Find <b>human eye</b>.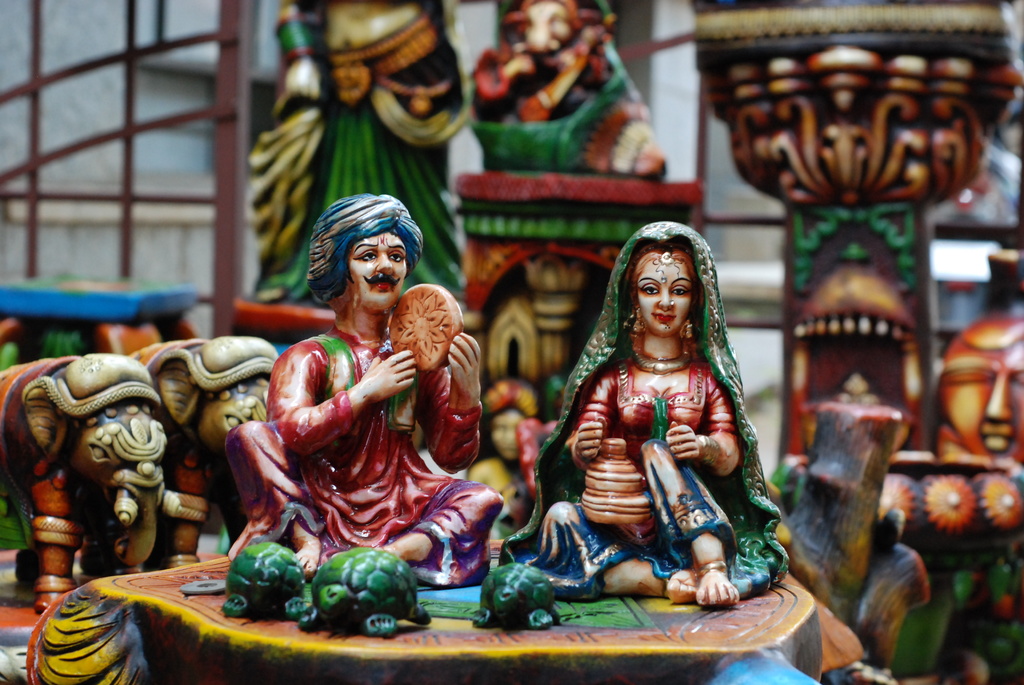
[x1=639, y1=278, x2=661, y2=298].
